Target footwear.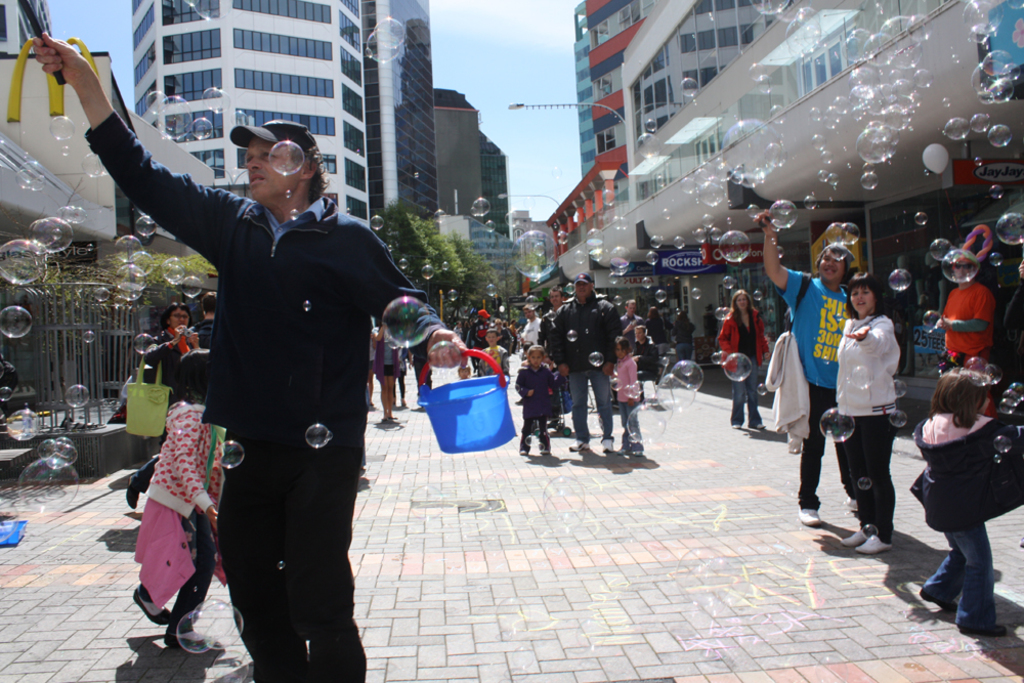
Target region: BBox(856, 537, 888, 555).
